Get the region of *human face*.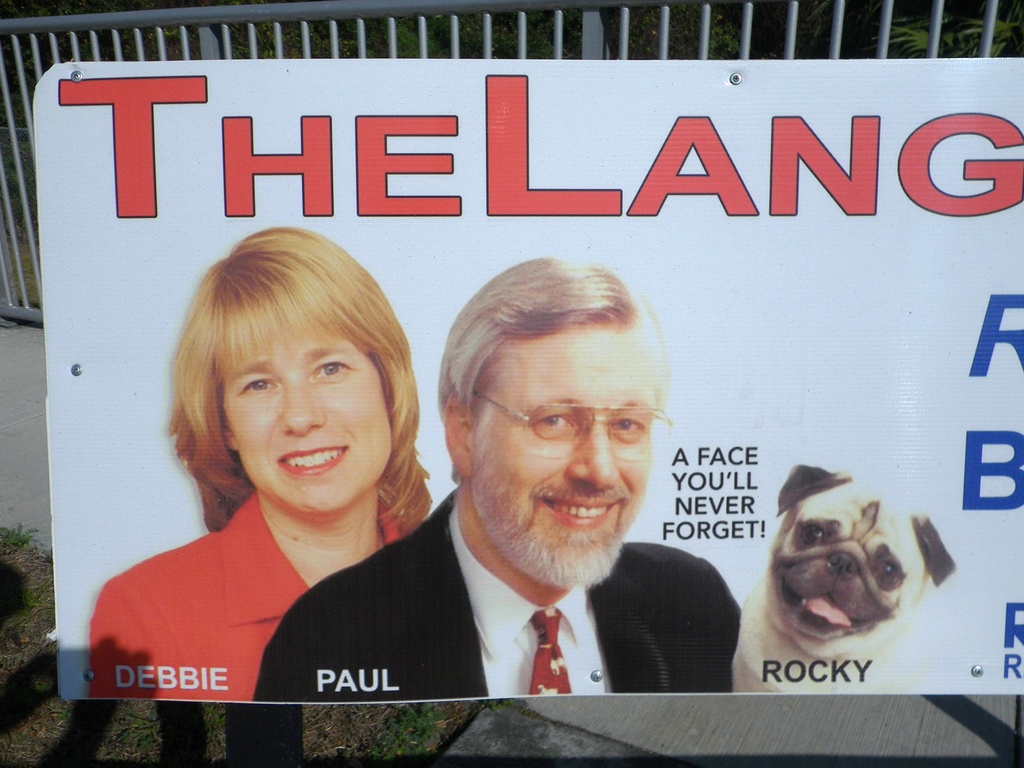
(x1=213, y1=319, x2=397, y2=516).
